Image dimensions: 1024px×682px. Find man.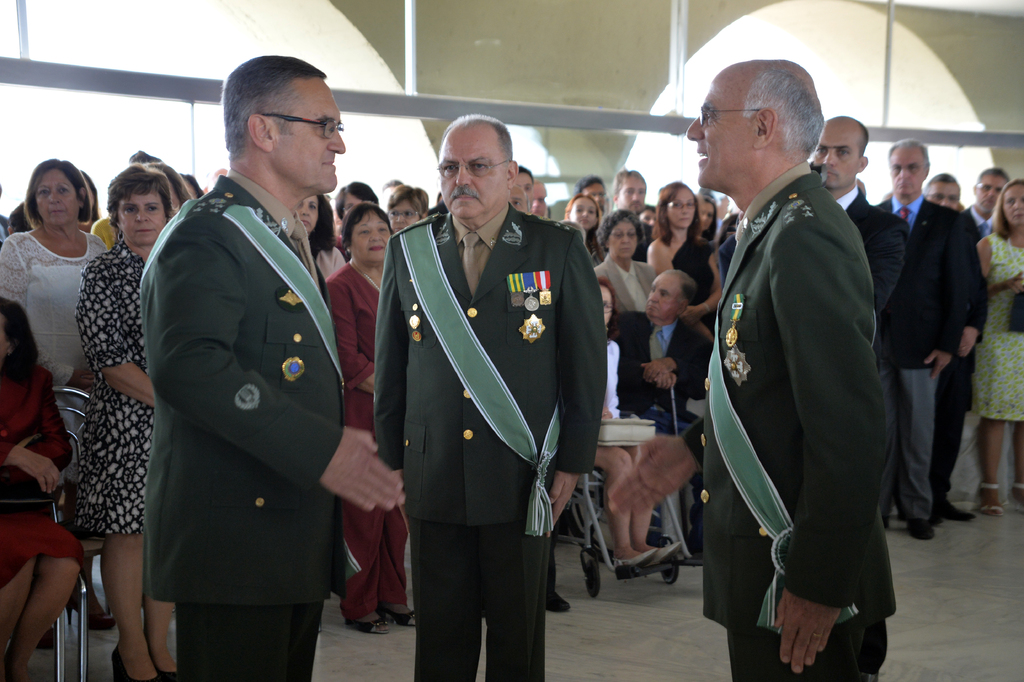
x1=371, y1=113, x2=607, y2=681.
